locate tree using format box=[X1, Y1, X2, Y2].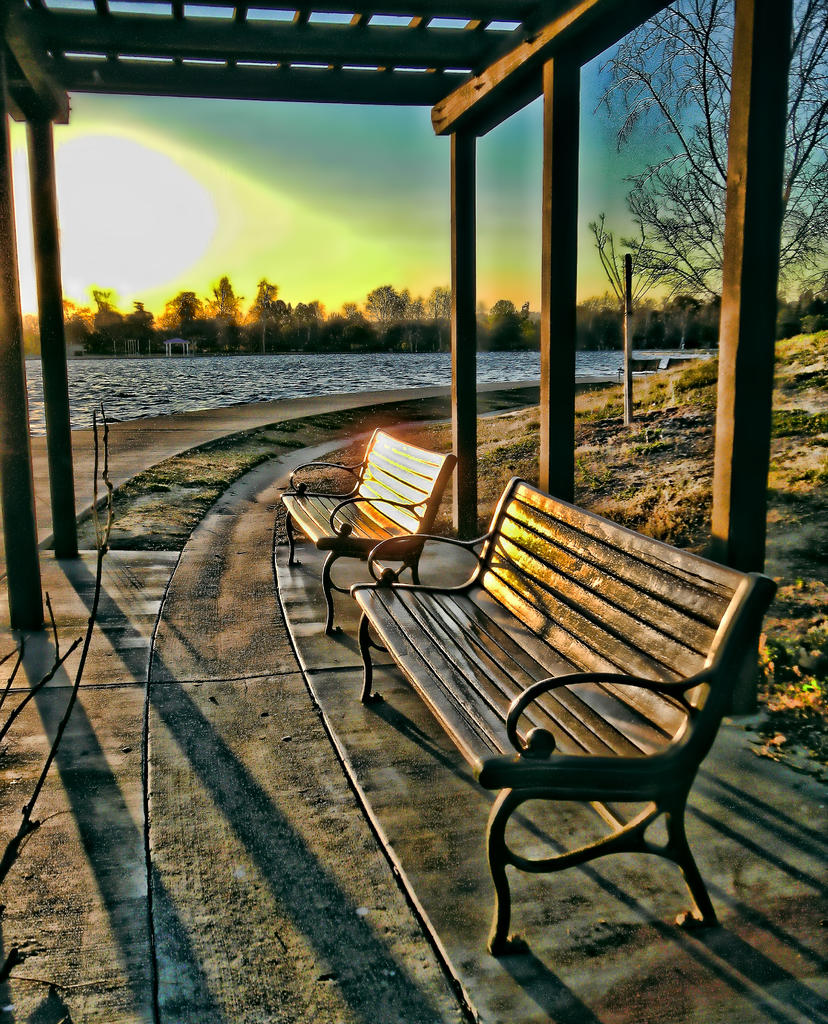
box=[204, 268, 244, 355].
